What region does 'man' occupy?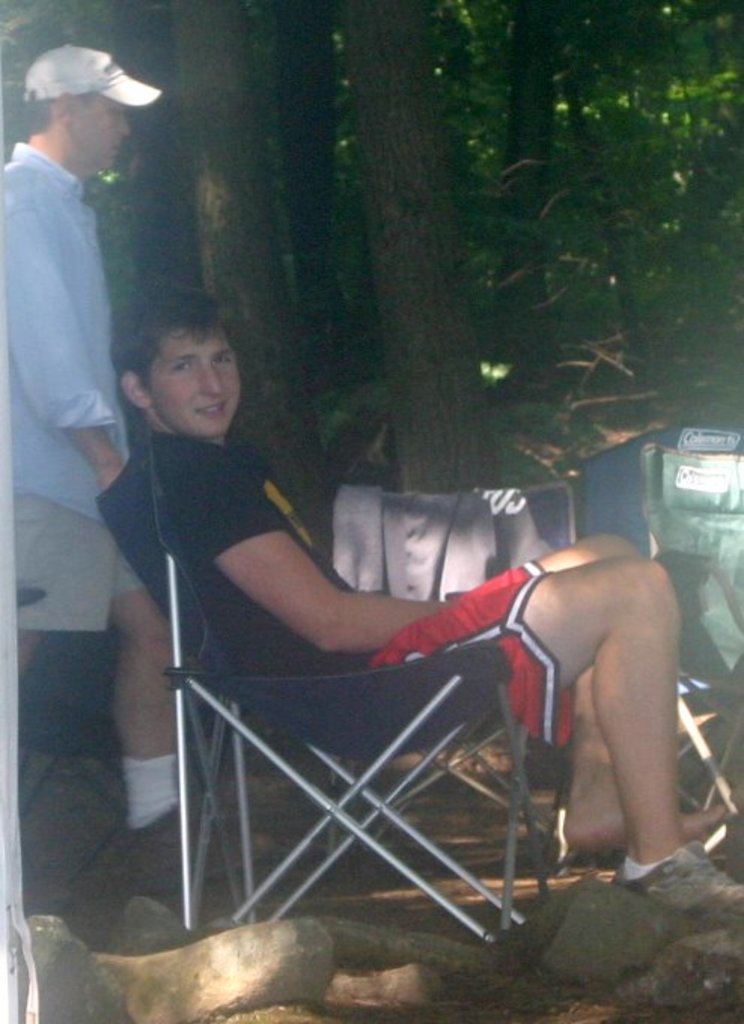
{"x1": 0, "y1": 29, "x2": 224, "y2": 898}.
